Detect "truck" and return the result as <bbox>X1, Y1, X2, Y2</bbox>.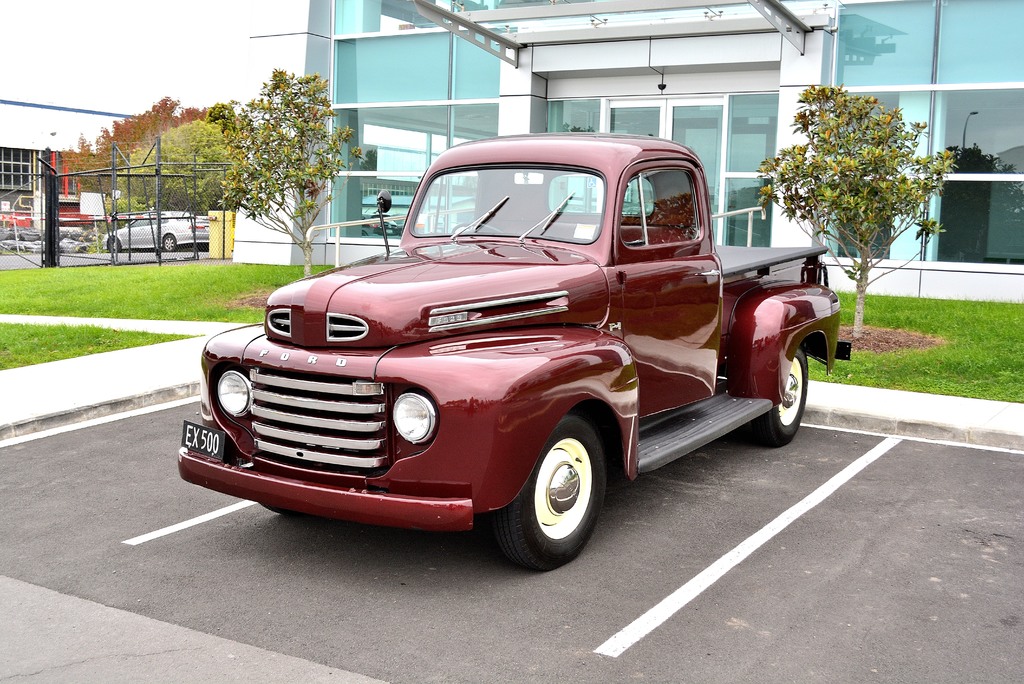
<bbox>207, 139, 831, 572</bbox>.
